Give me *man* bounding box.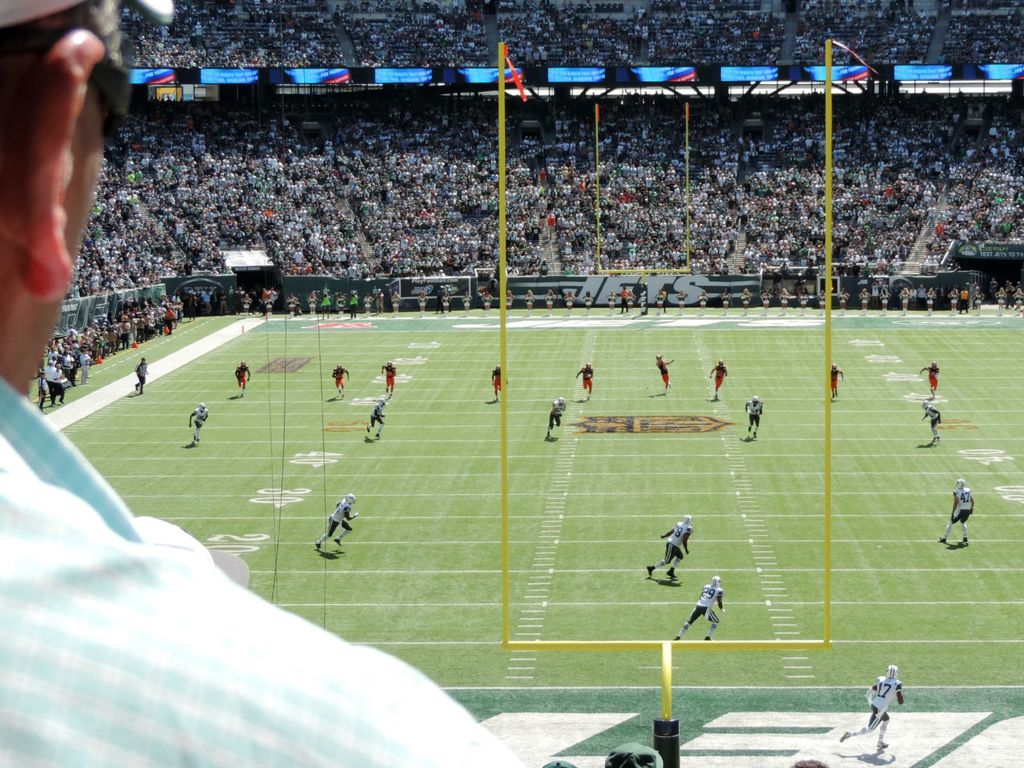
rect(673, 575, 727, 639).
